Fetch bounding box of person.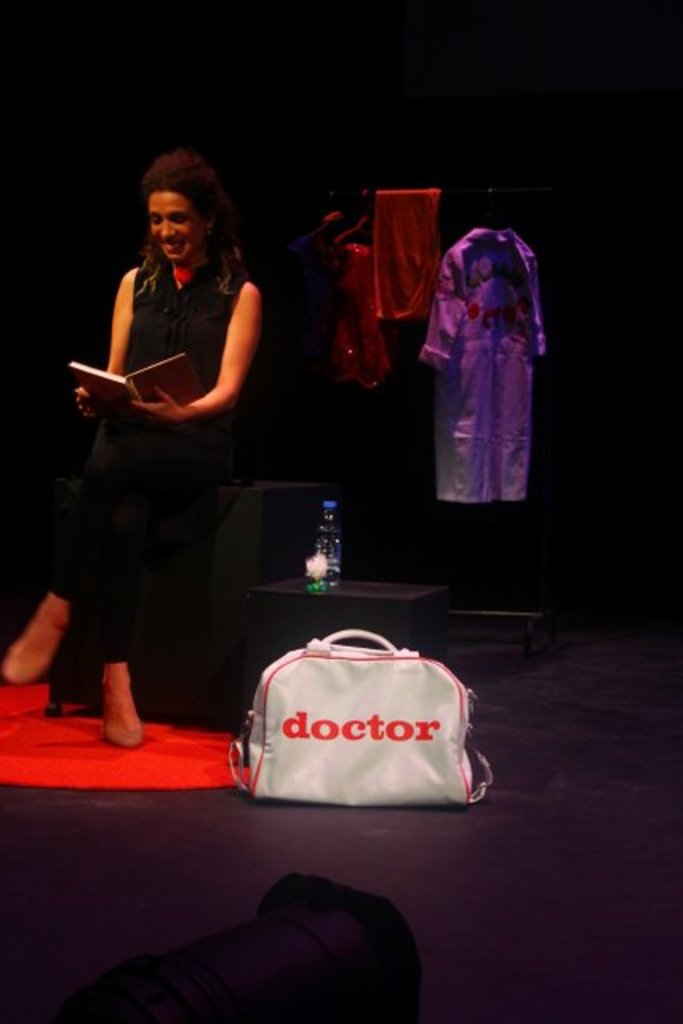
Bbox: 0 157 262 746.
